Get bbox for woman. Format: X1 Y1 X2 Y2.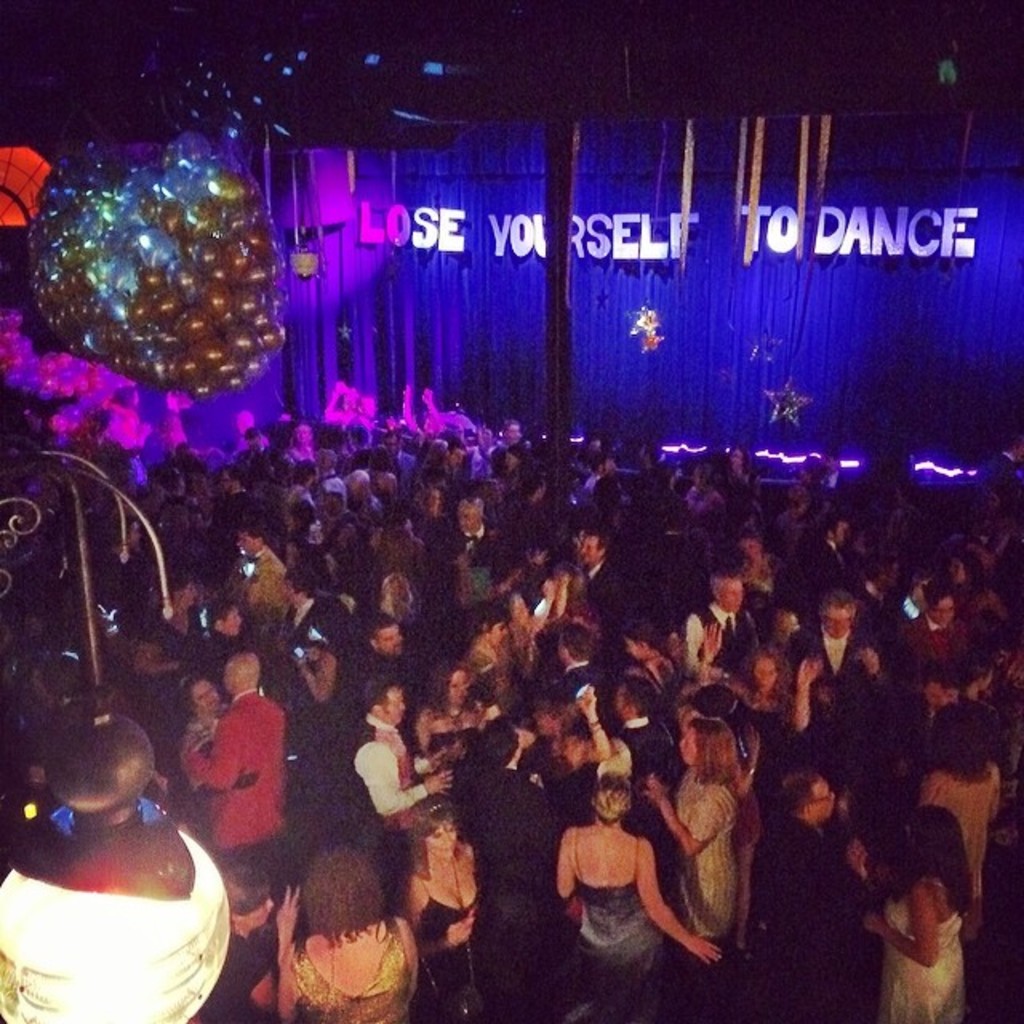
914 701 1000 966.
